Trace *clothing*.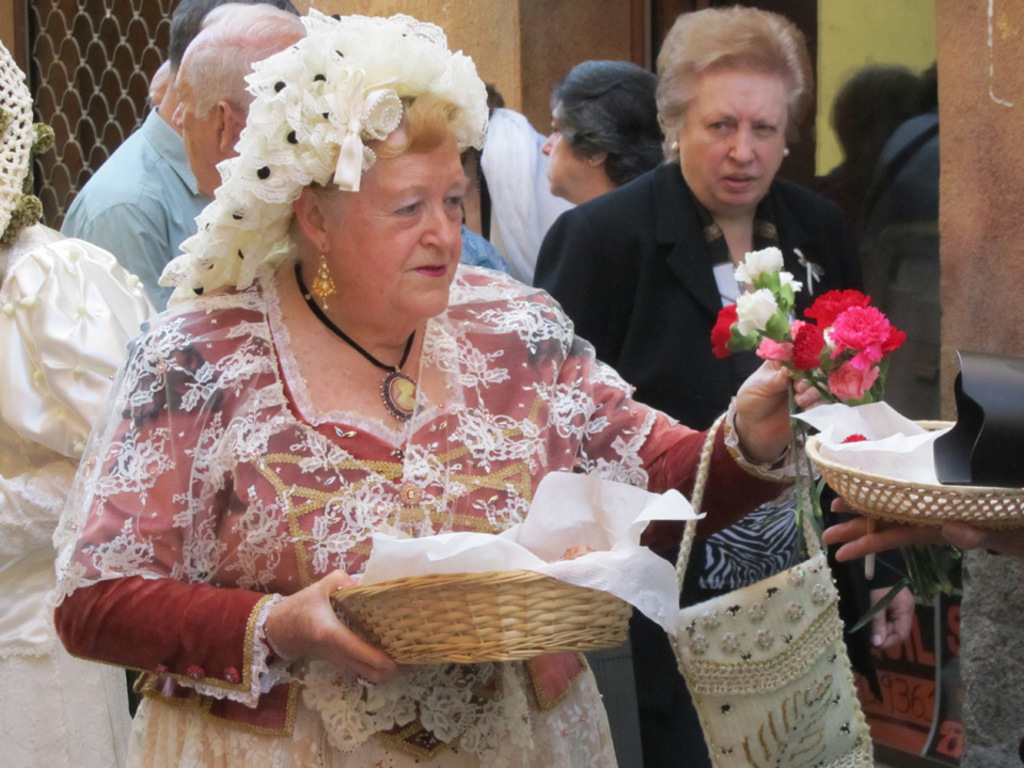
Traced to [x1=49, y1=105, x2=219, y2=310].
